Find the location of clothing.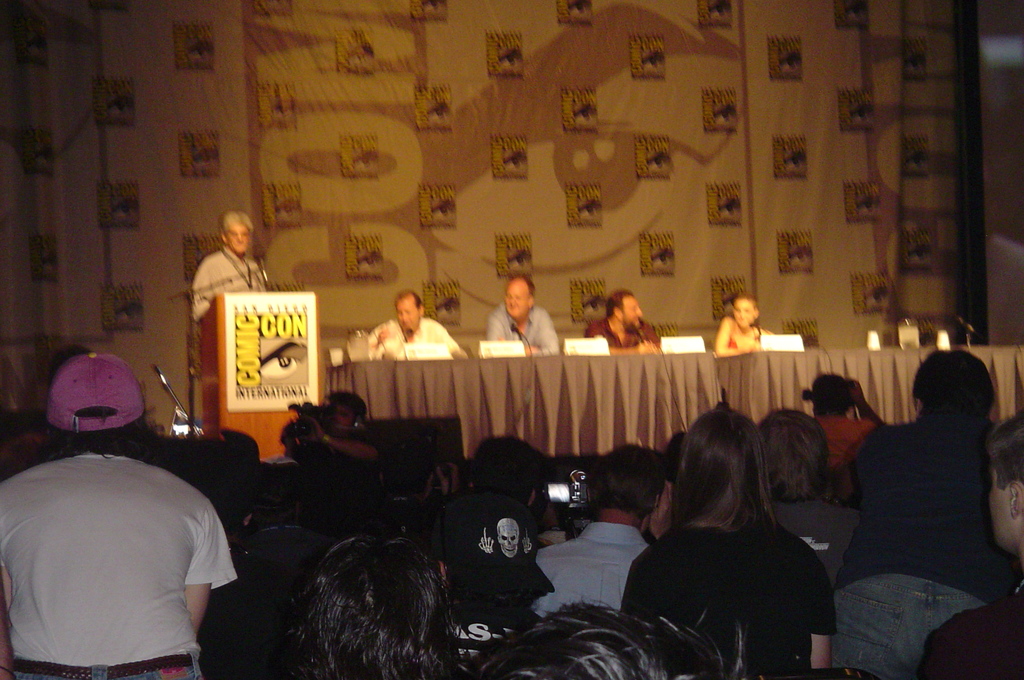
Location: <box>369,318,462,362</box>.
